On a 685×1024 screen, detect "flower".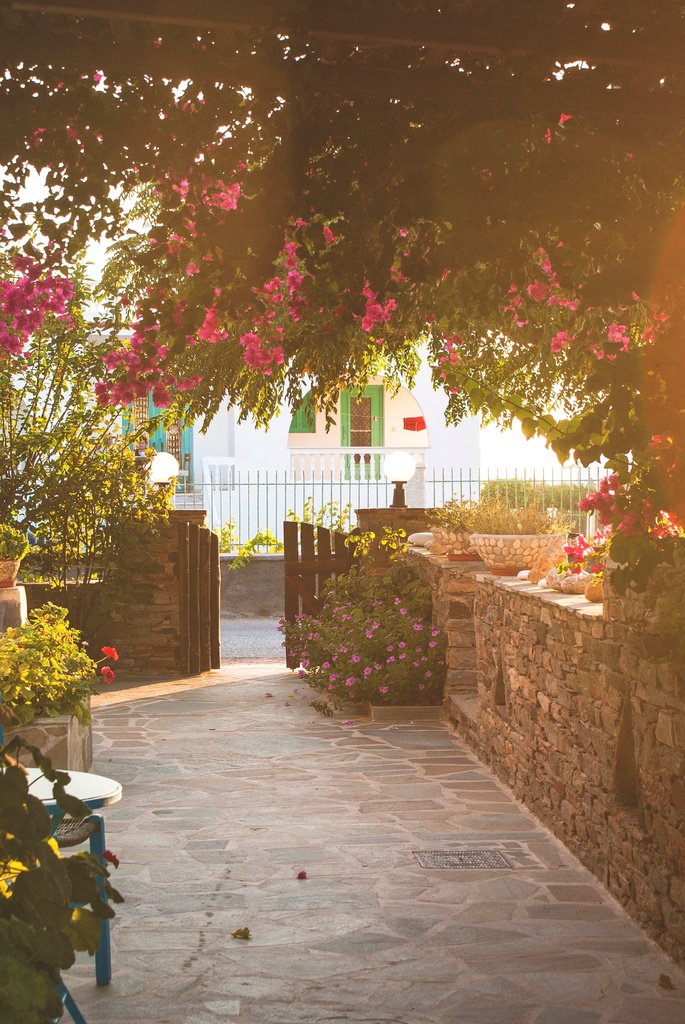
{"left": 98, "top": 645, "right": 120, "bottom": 659}.
